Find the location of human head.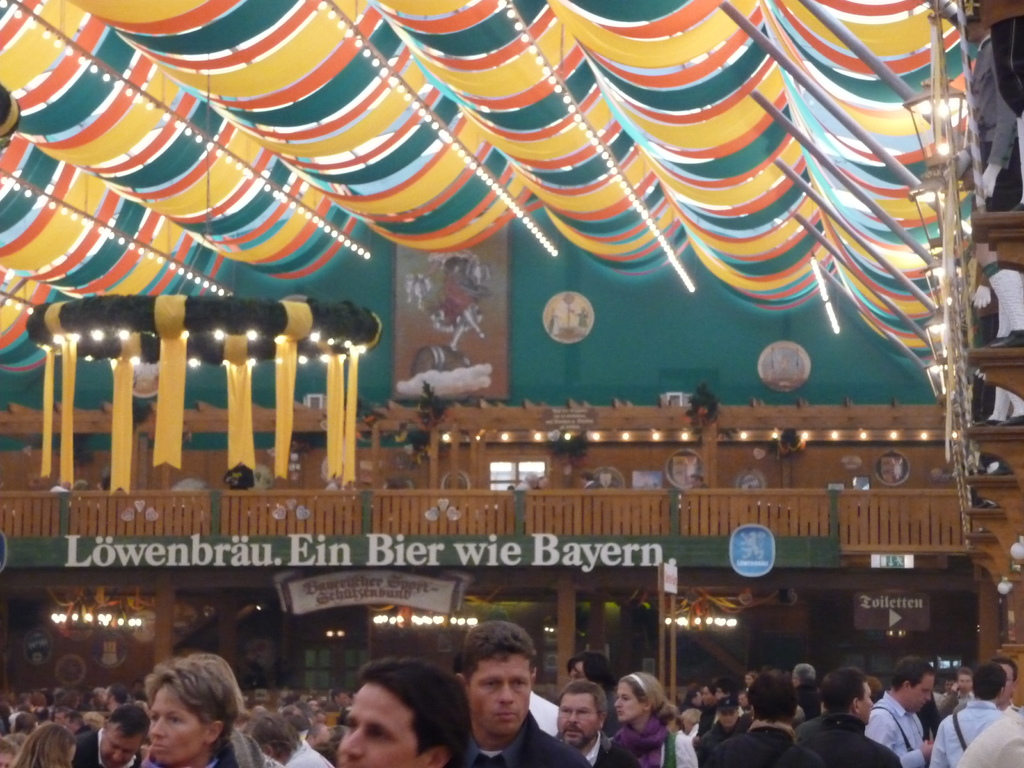
Location: (717, 698, 739, 727).
